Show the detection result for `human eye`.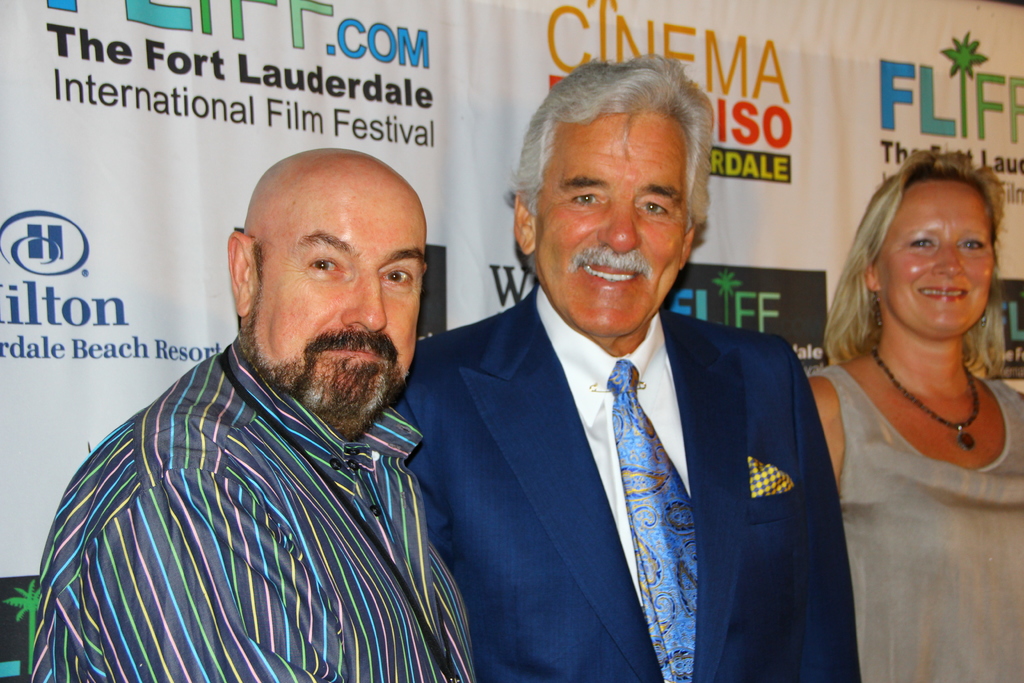
570, 188, 609, 211.
